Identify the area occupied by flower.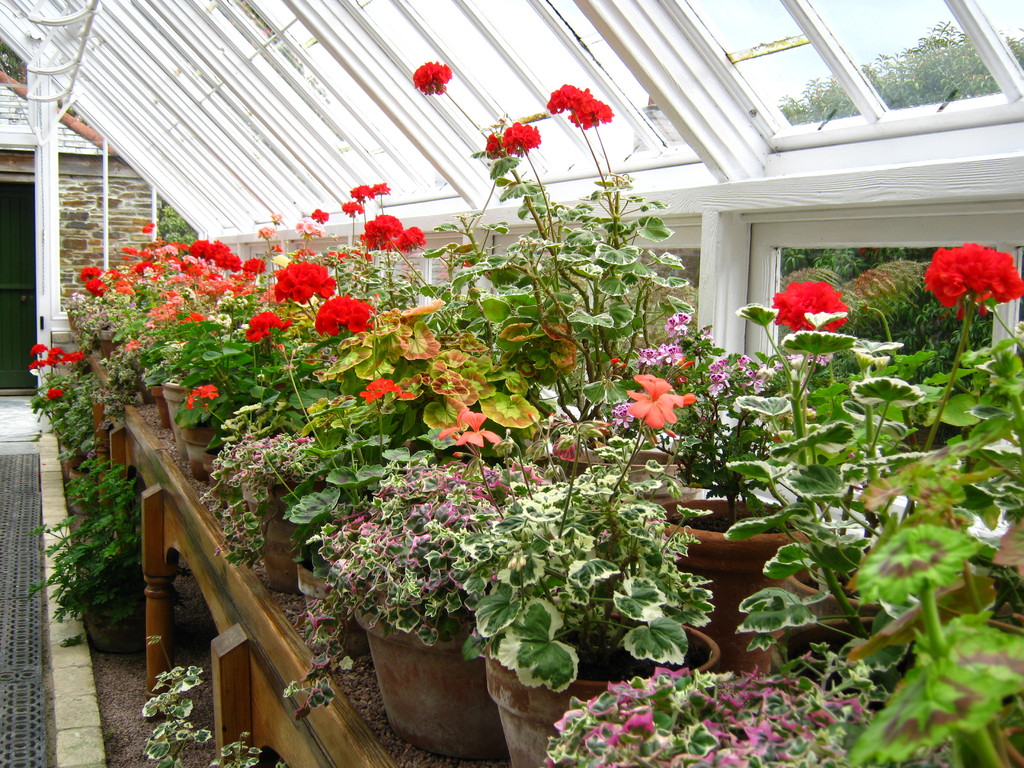
Area: box=[567, 93, 613, 135].
